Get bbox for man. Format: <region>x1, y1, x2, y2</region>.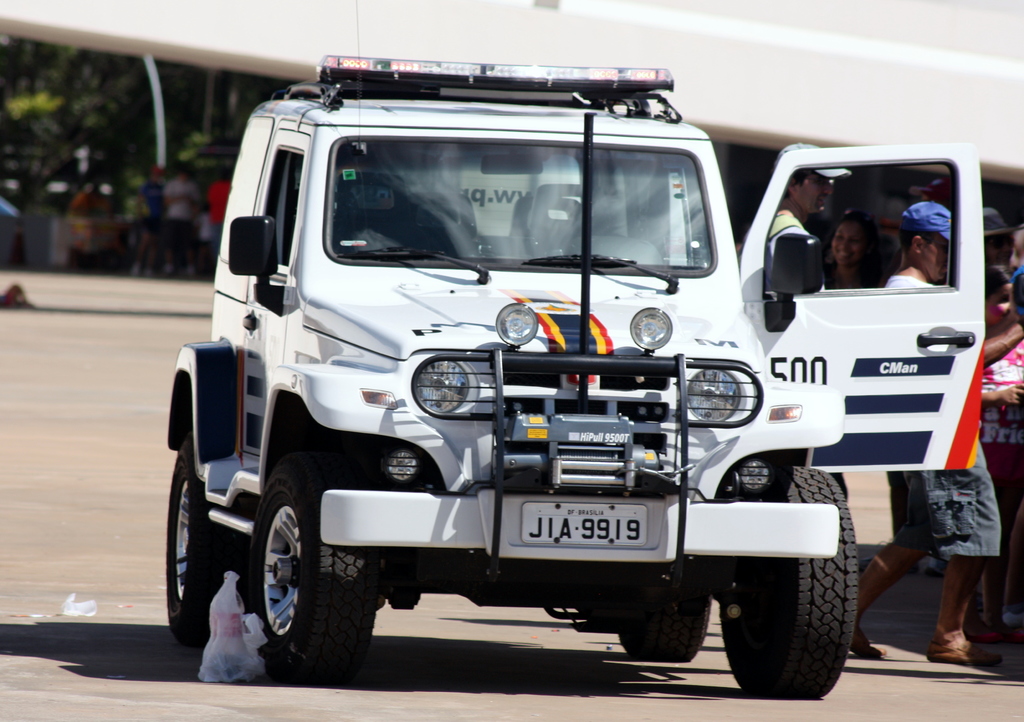
<region>843, 194, 1004, 676</region>.
